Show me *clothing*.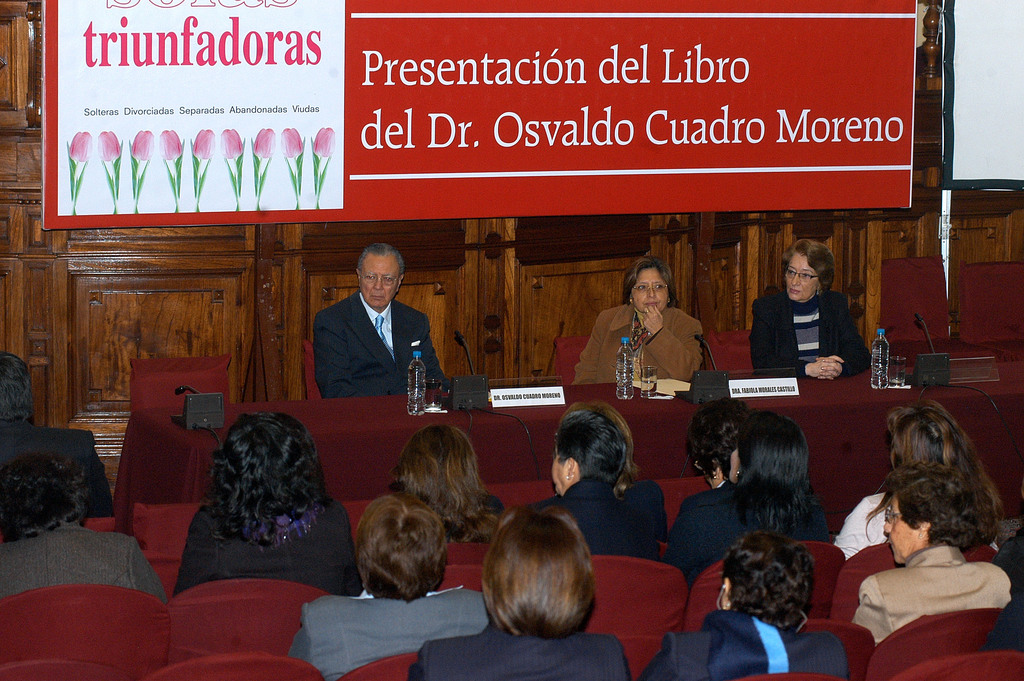
*clothing* is here: x1=538, y1=473, x2=664, y2=552.
